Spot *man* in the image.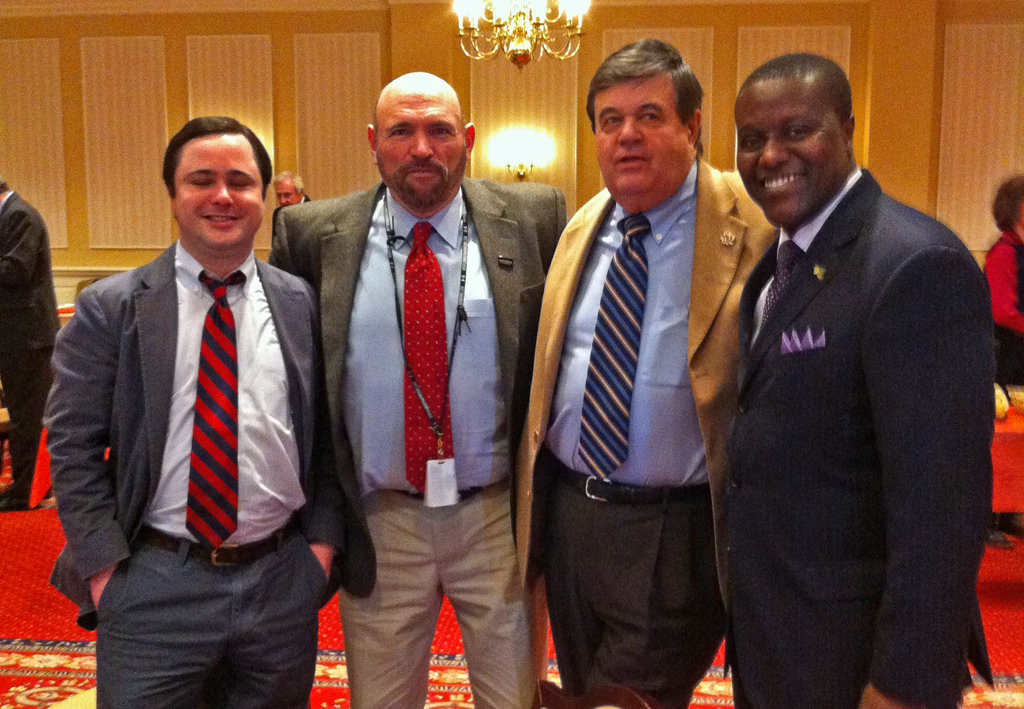
*man* found at bbox(714, 51, 996, 708).
